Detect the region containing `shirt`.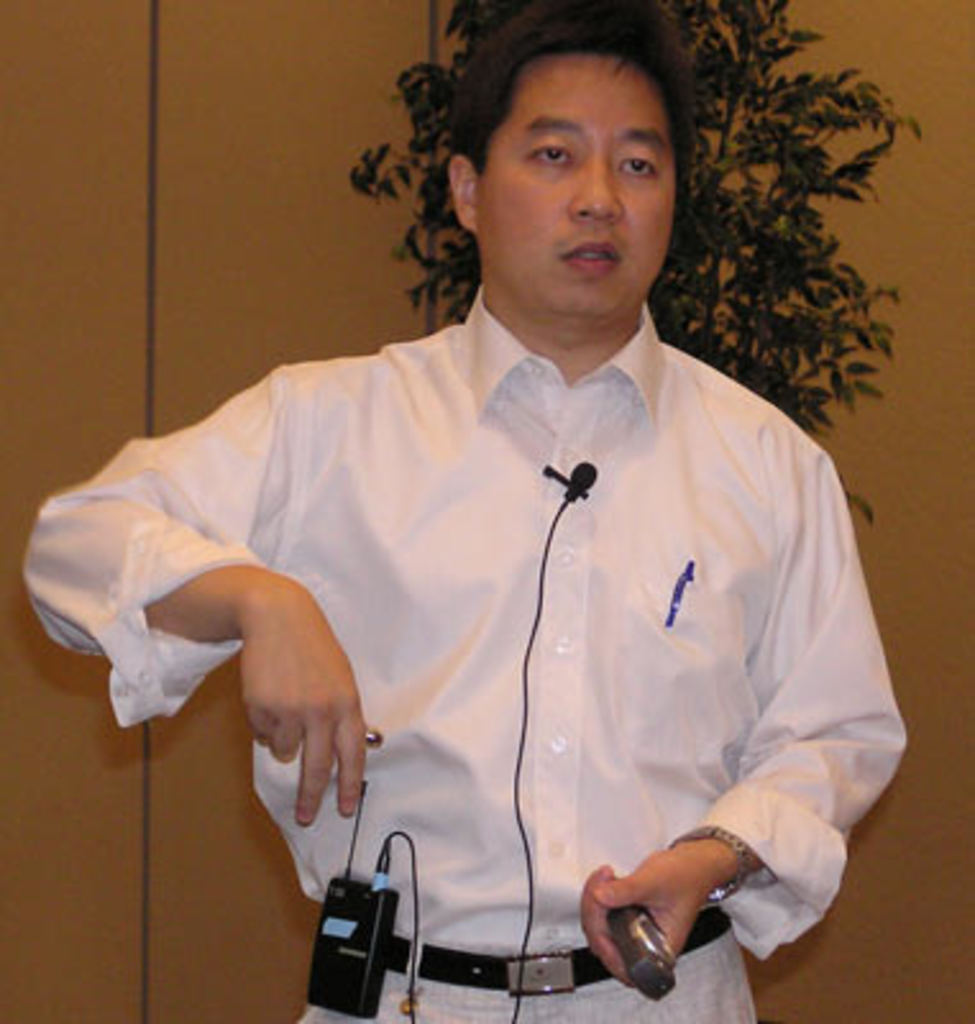
[x1=20, y1=284, x2=908, y2=960].
